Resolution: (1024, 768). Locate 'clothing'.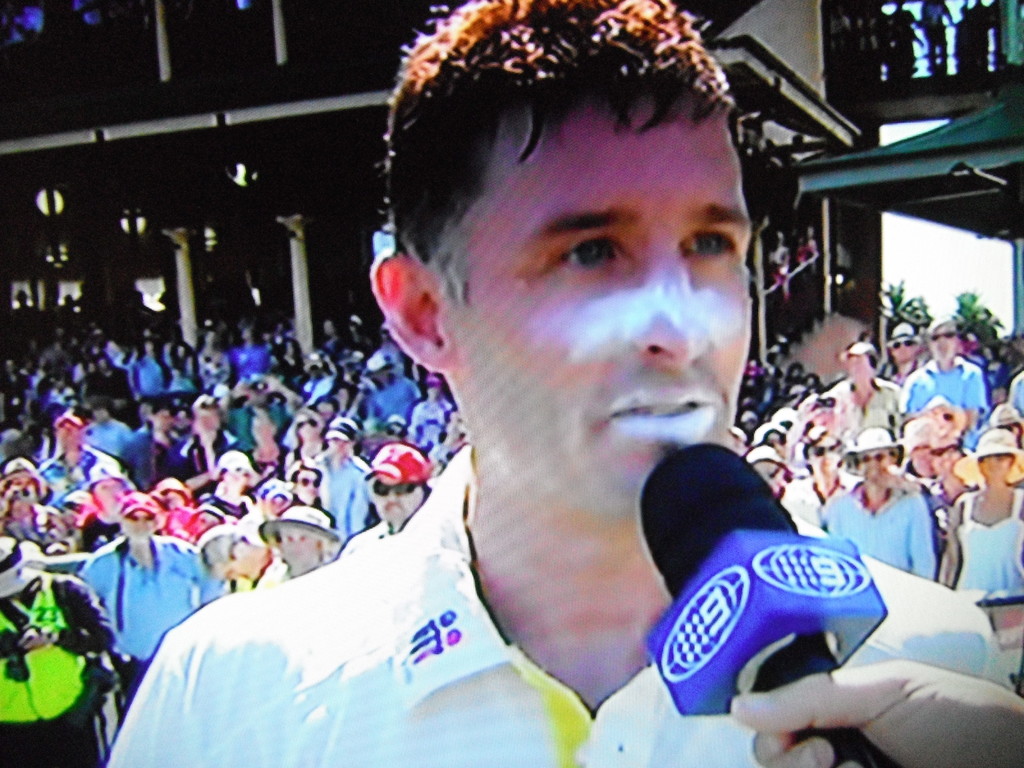
312:442:368:545.
